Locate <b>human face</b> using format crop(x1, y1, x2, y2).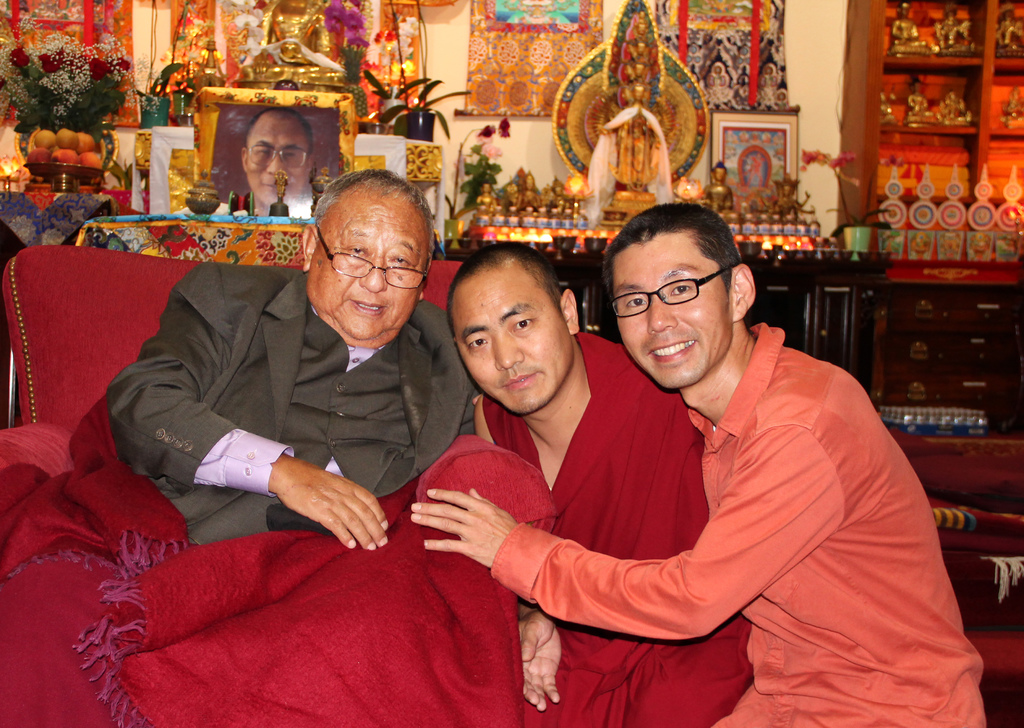
crop(611, 233, 737, 388).
